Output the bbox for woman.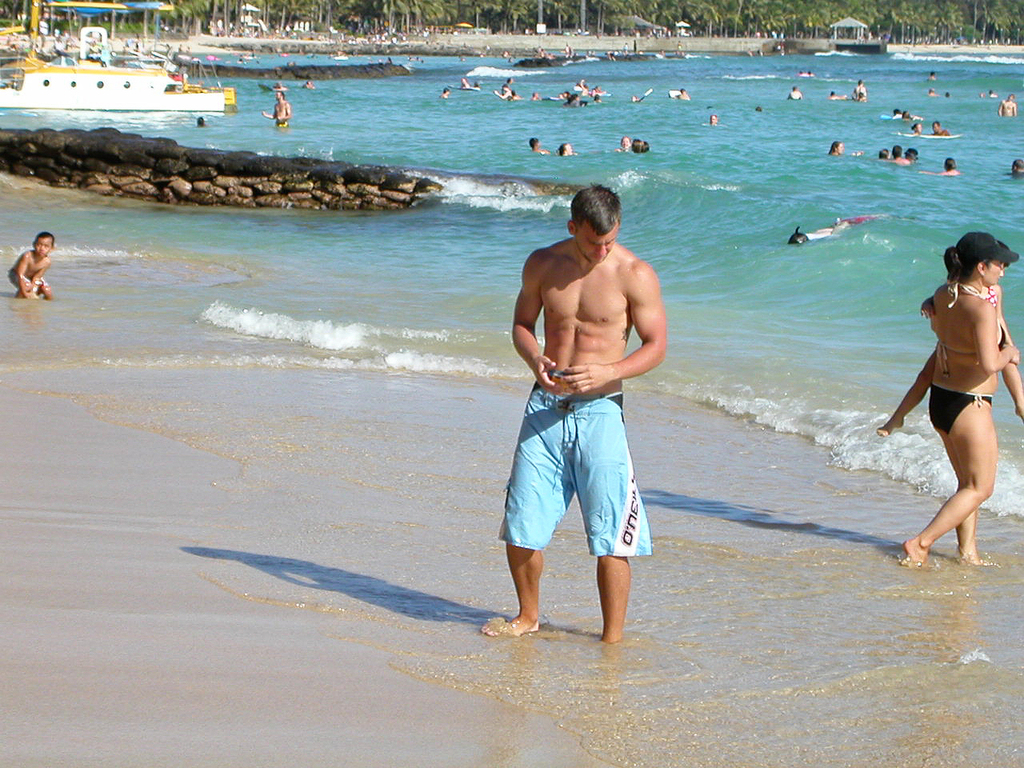
l=905, t=234, r=1018, b=566.
